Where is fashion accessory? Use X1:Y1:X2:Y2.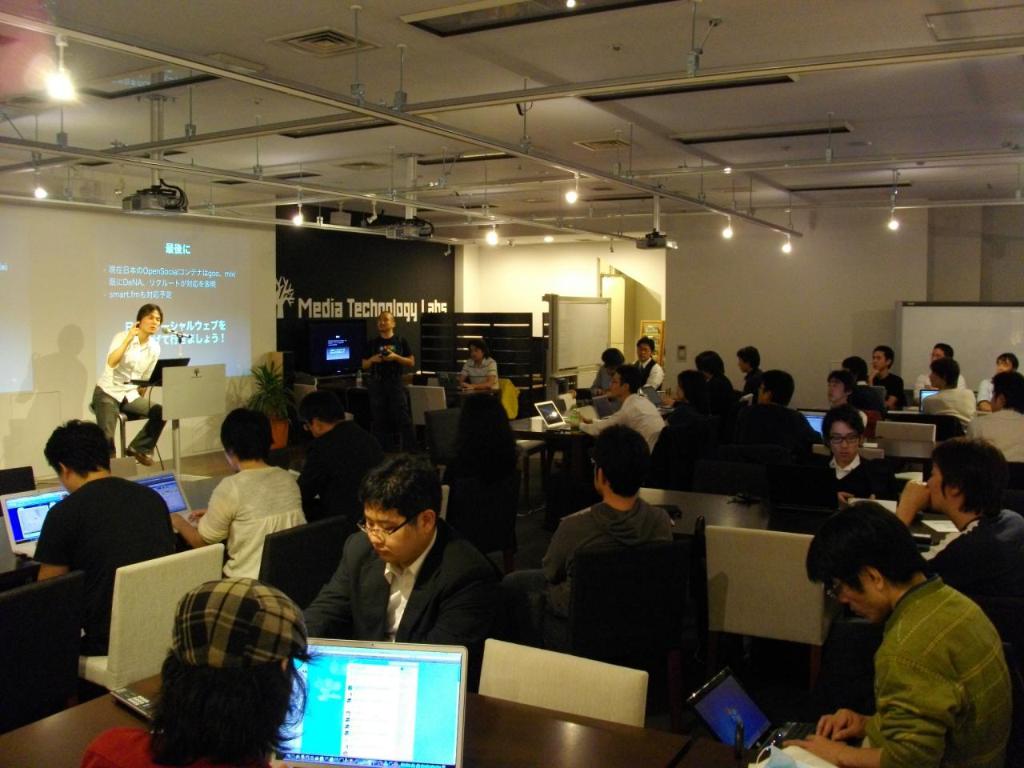
826:430:863:452.
